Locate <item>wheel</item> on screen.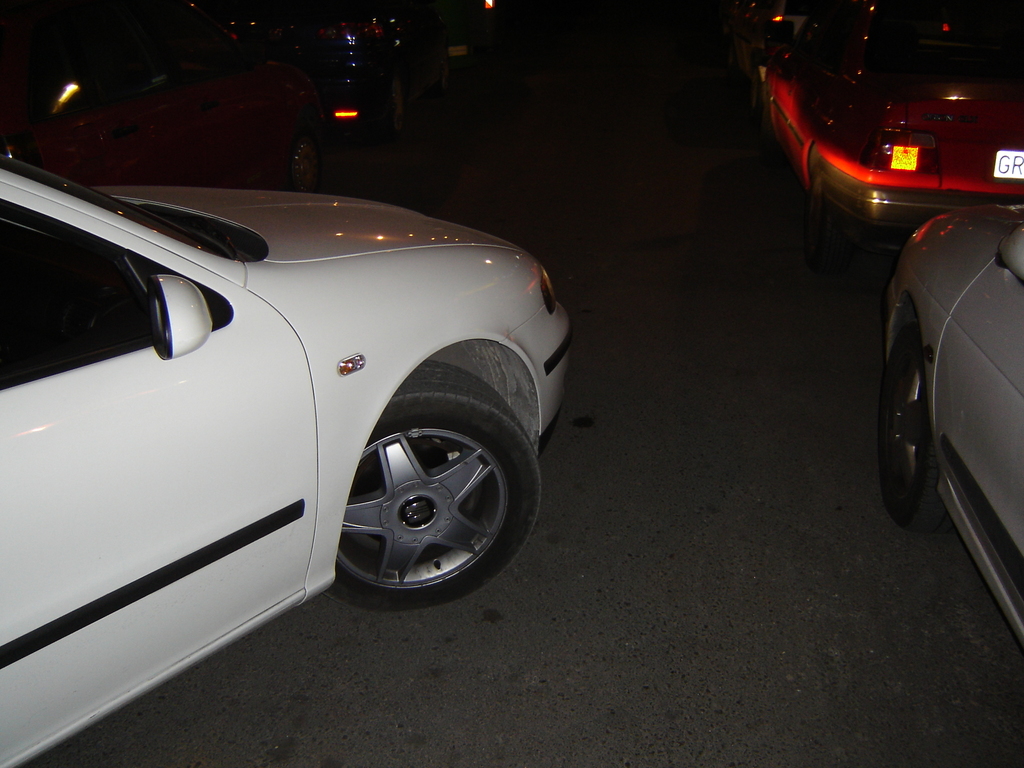
On screen at box=[870, 323, 936, 529].
